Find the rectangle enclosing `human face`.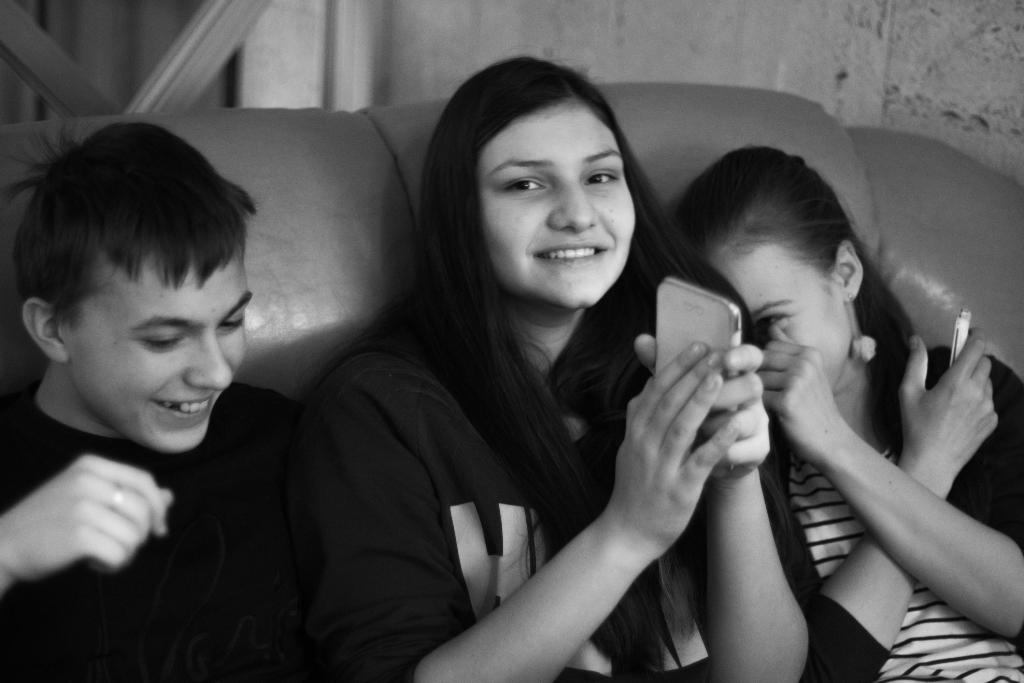
729/236/846/379.
